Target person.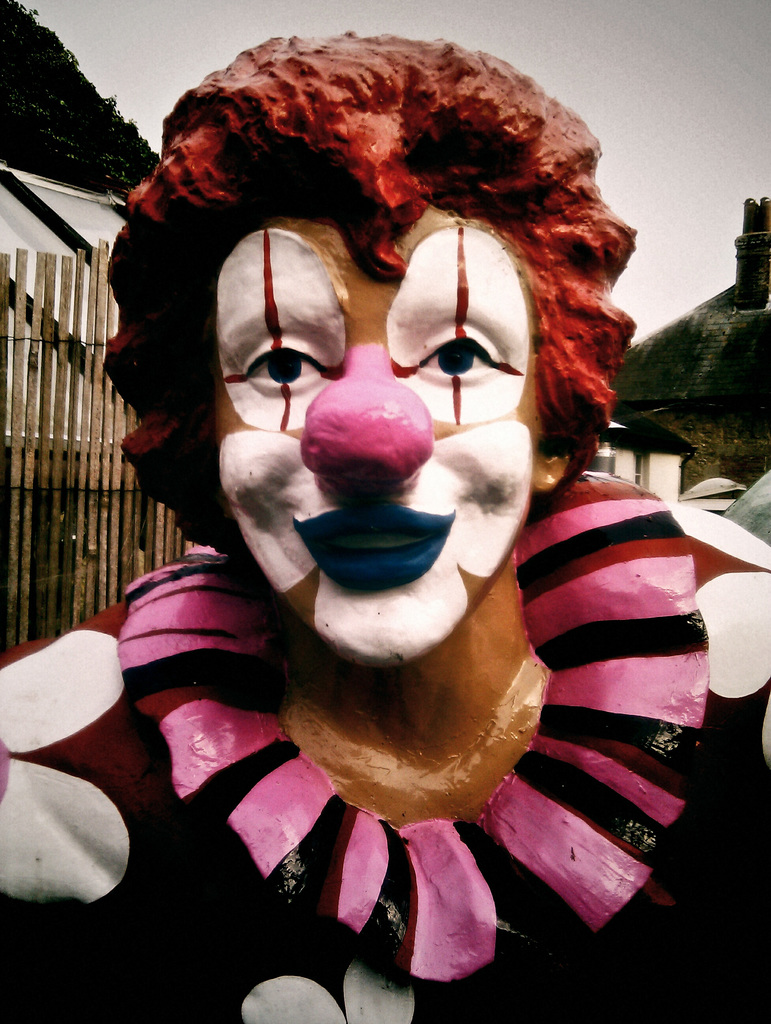
Target region: <box>0,8,770,1023</box>.
